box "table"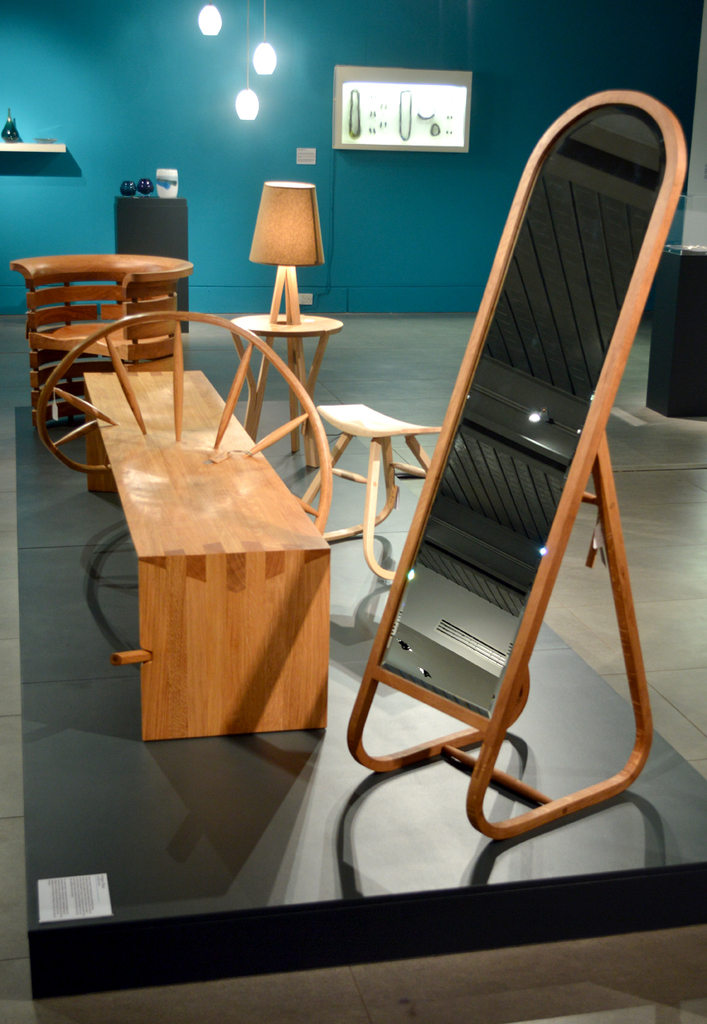
[80,362,326,743]
